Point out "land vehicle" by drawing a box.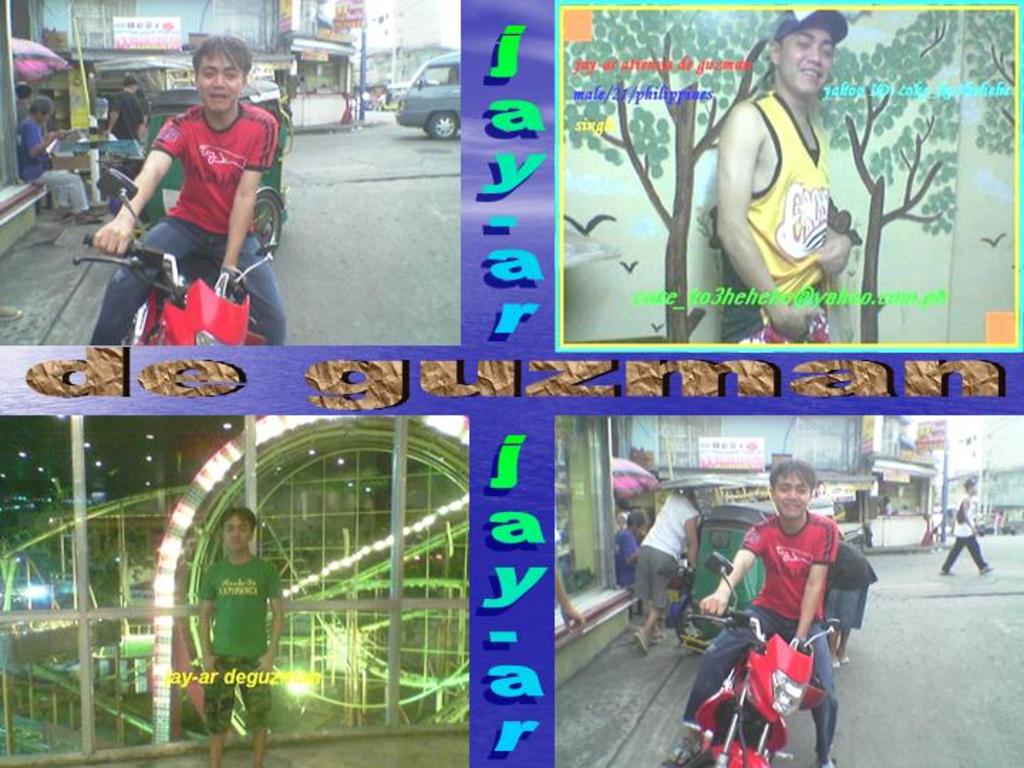
rect(70, 168, 290, 350).
